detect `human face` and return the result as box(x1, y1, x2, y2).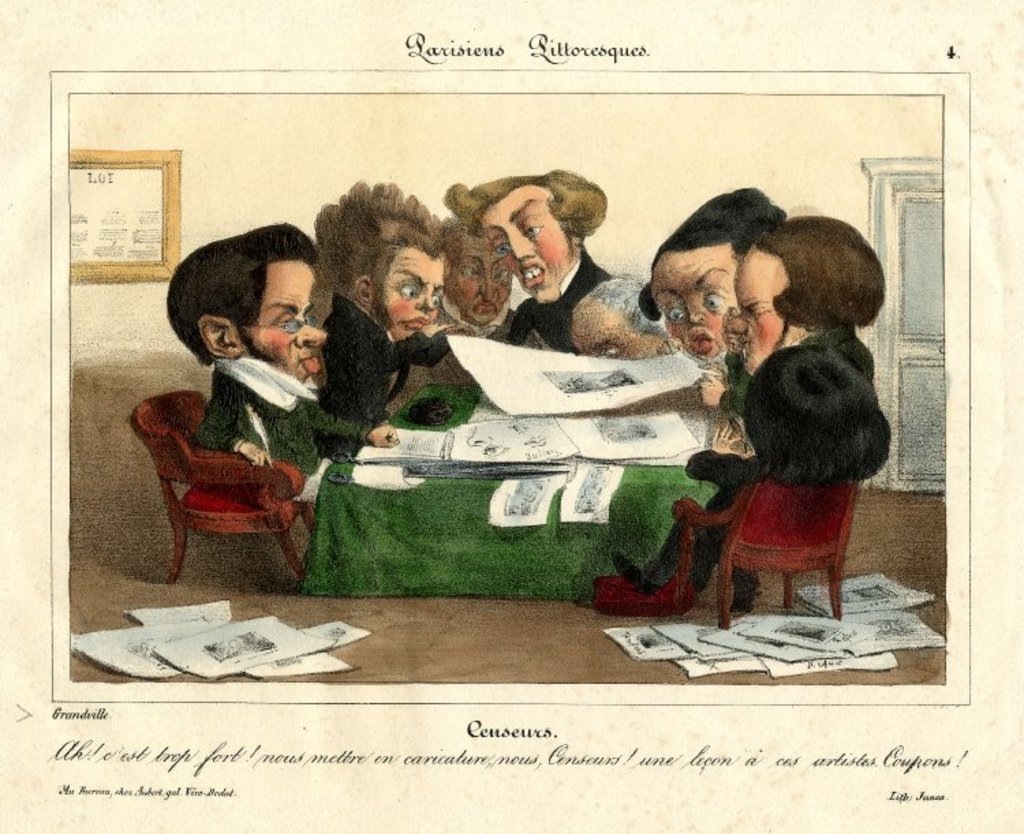
box(452, 247, 512, 321).
